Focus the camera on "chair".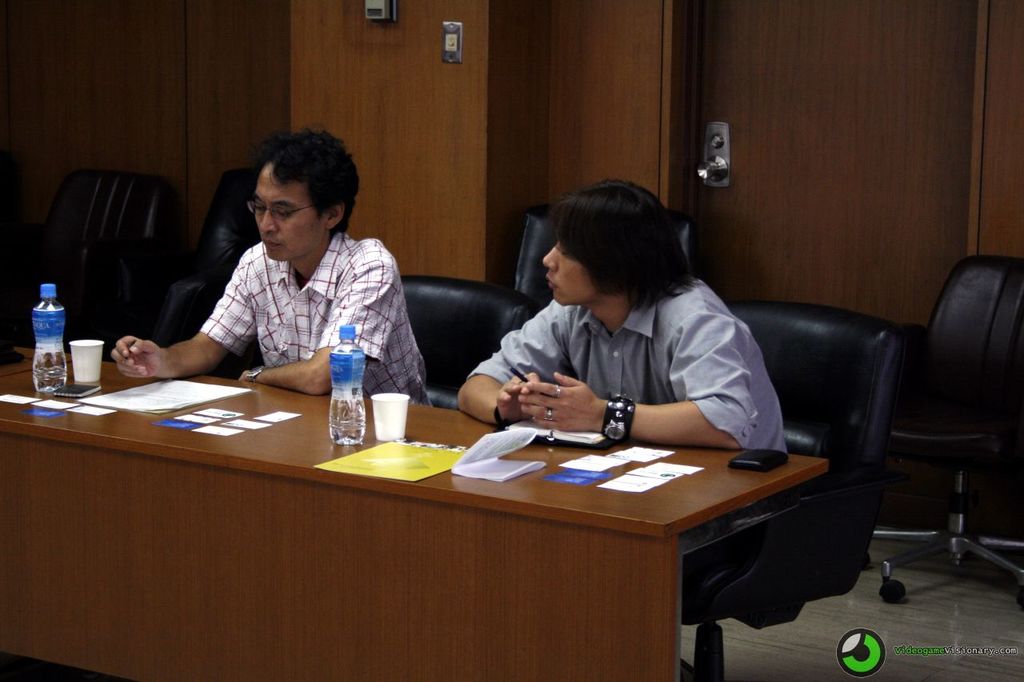
Focus region: 0 175 199 362.
